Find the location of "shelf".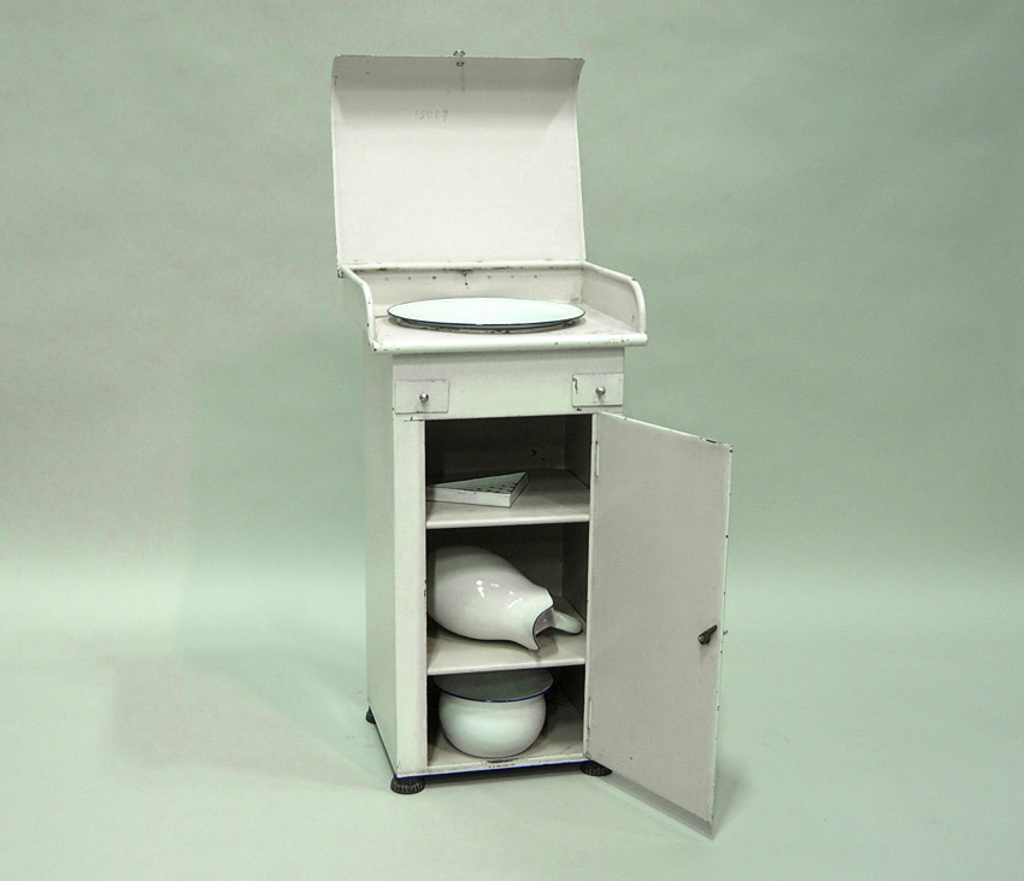
Location: (373,410,587,528).
